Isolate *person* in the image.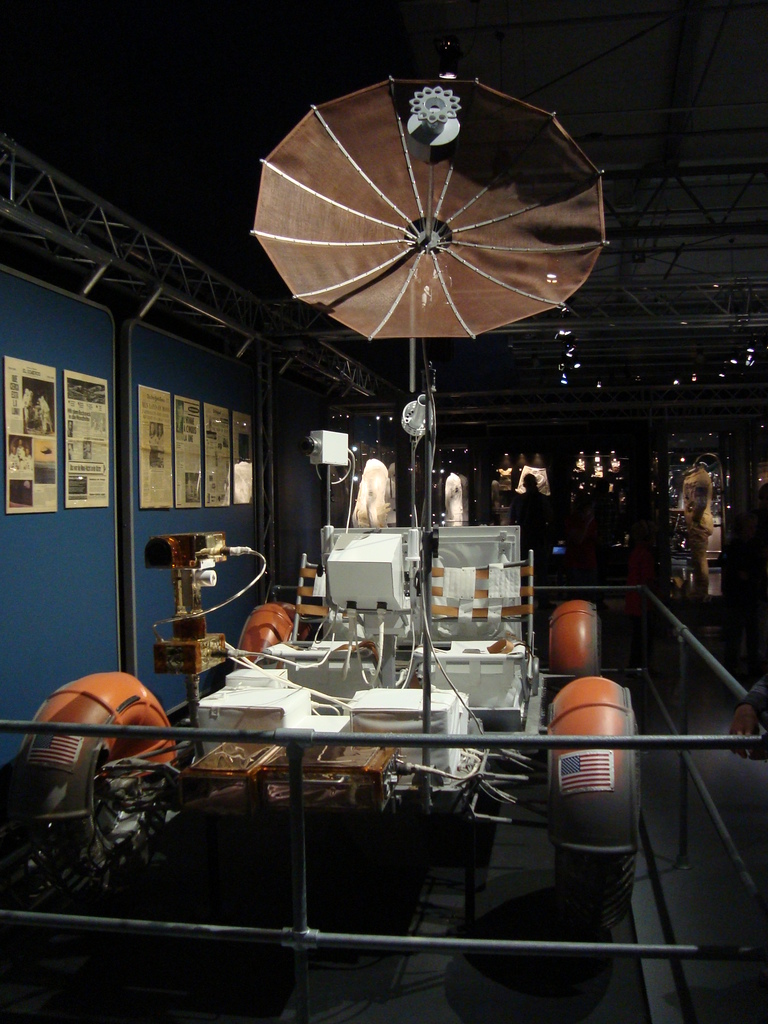
Isolated region: (left=353, top=455, right=391, bottom=530).
